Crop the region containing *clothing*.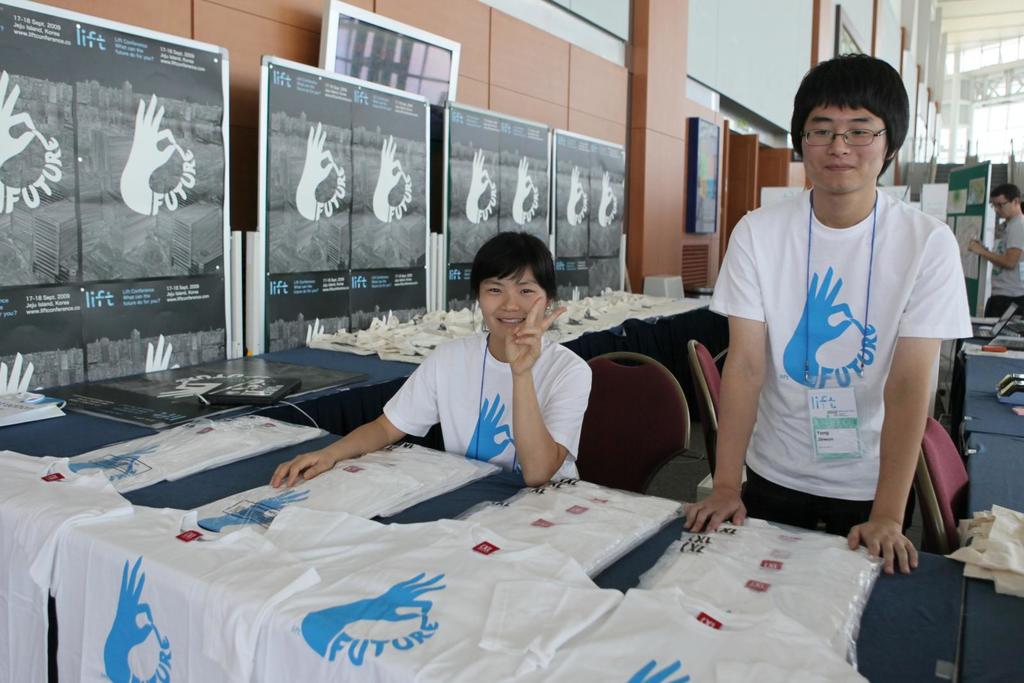
Crop region: (354,440,505,519).
